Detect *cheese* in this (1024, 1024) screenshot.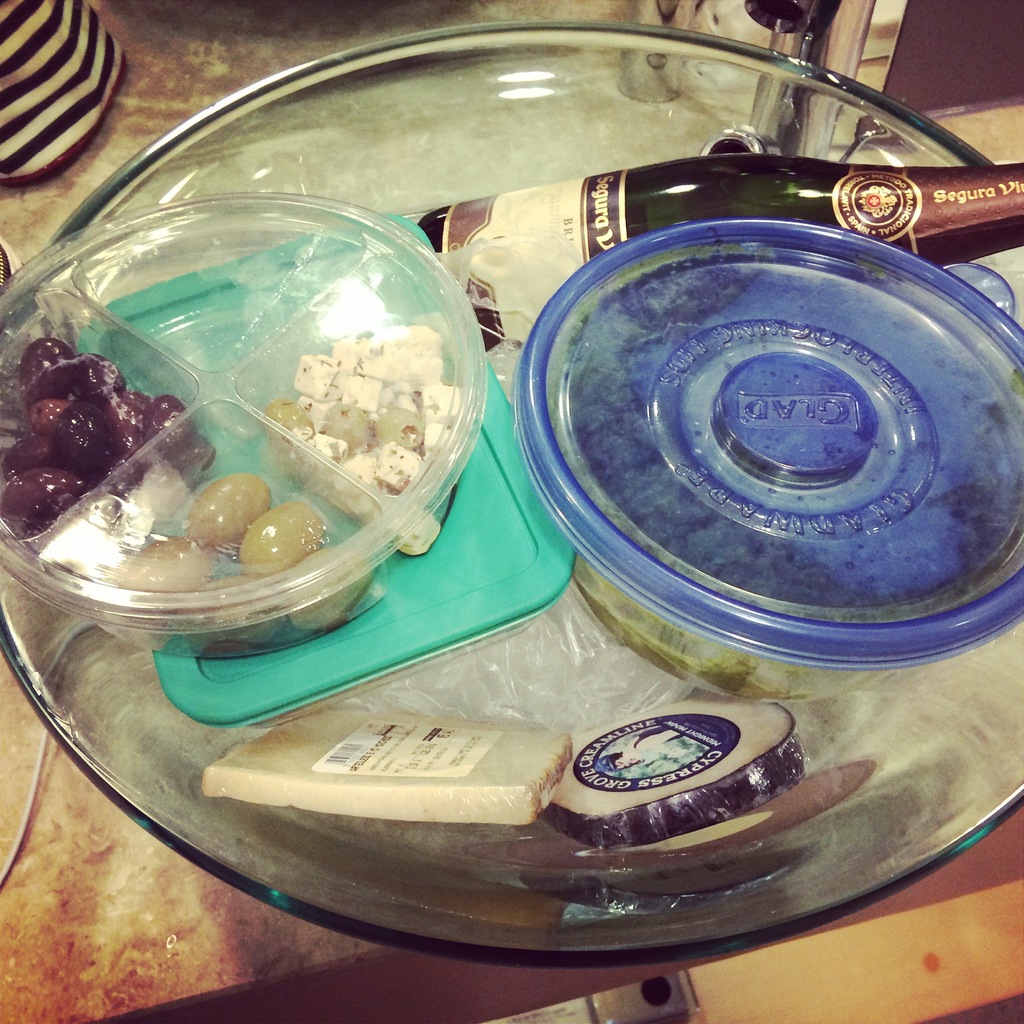
Detection: (left=550, top=699, right=808, bottom=856).
